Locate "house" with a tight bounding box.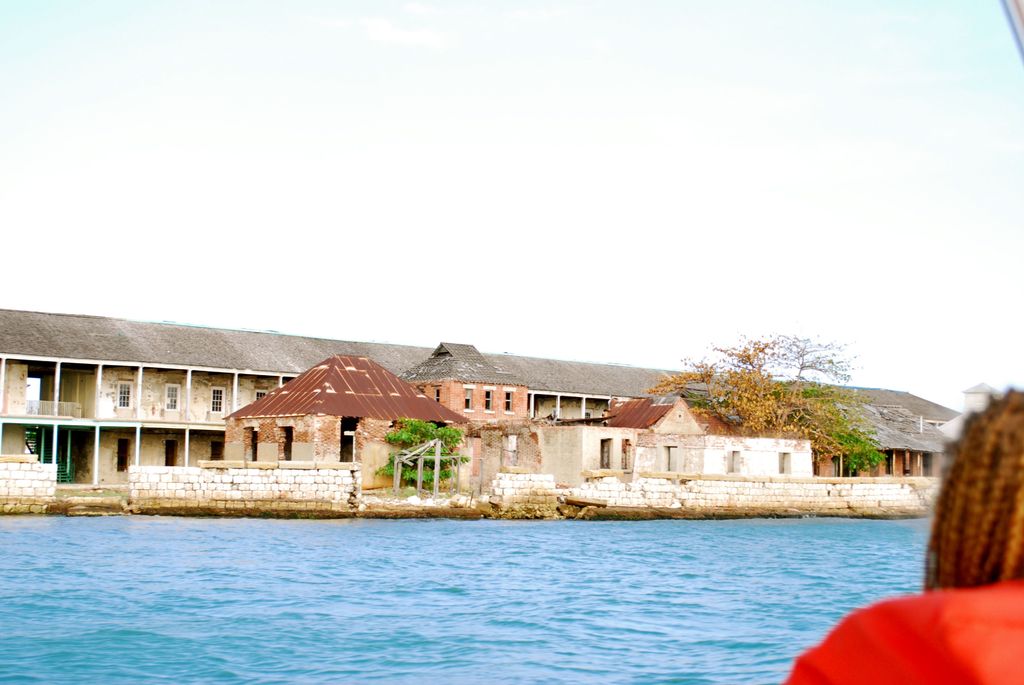
{"x1": 530, "y1": 395, "x2": 819, "y2": 494}.
